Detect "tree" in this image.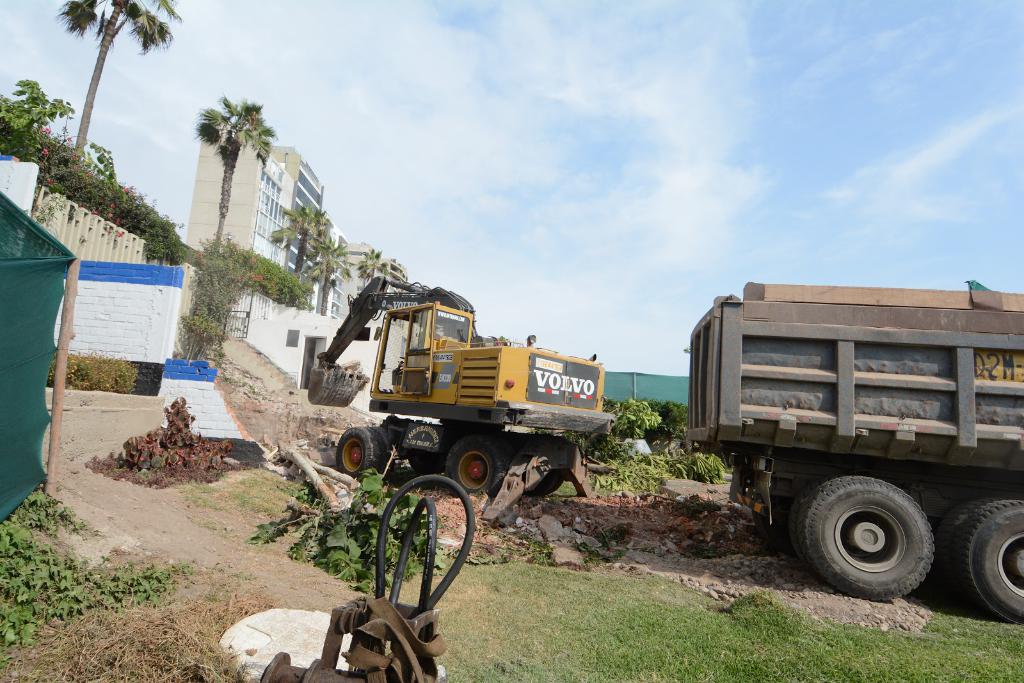
Detection: locate(60, 0, 181, 175).
